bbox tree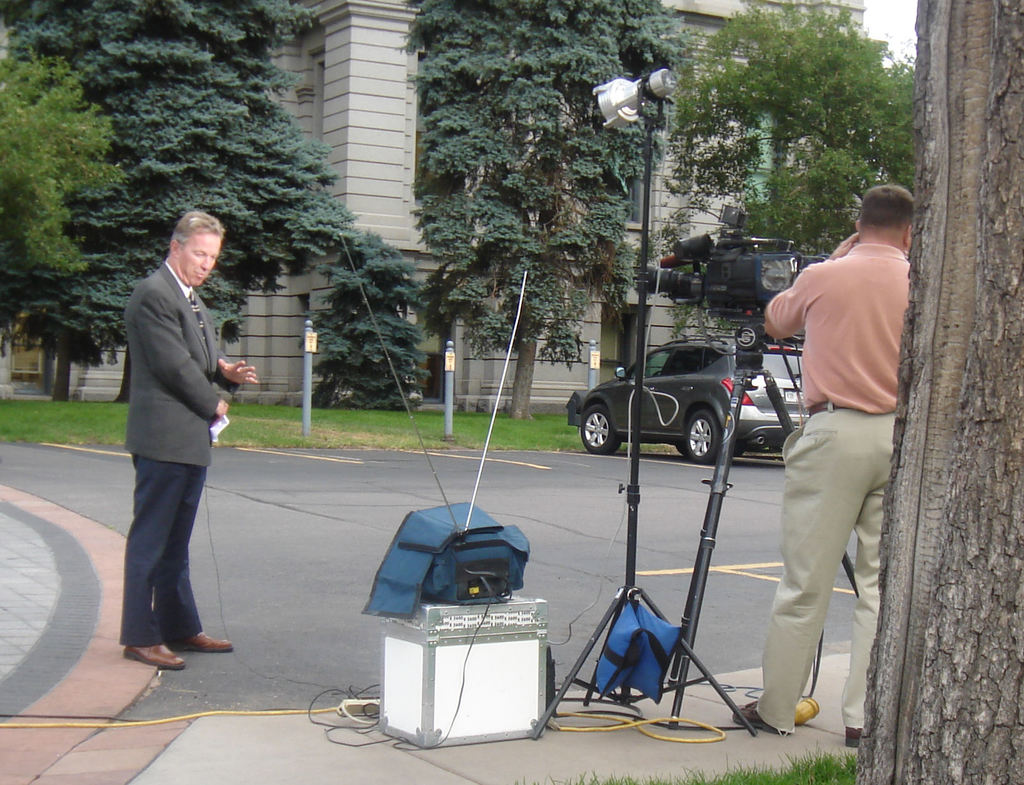
[left=9, top=0, right=342, bottom=405]
